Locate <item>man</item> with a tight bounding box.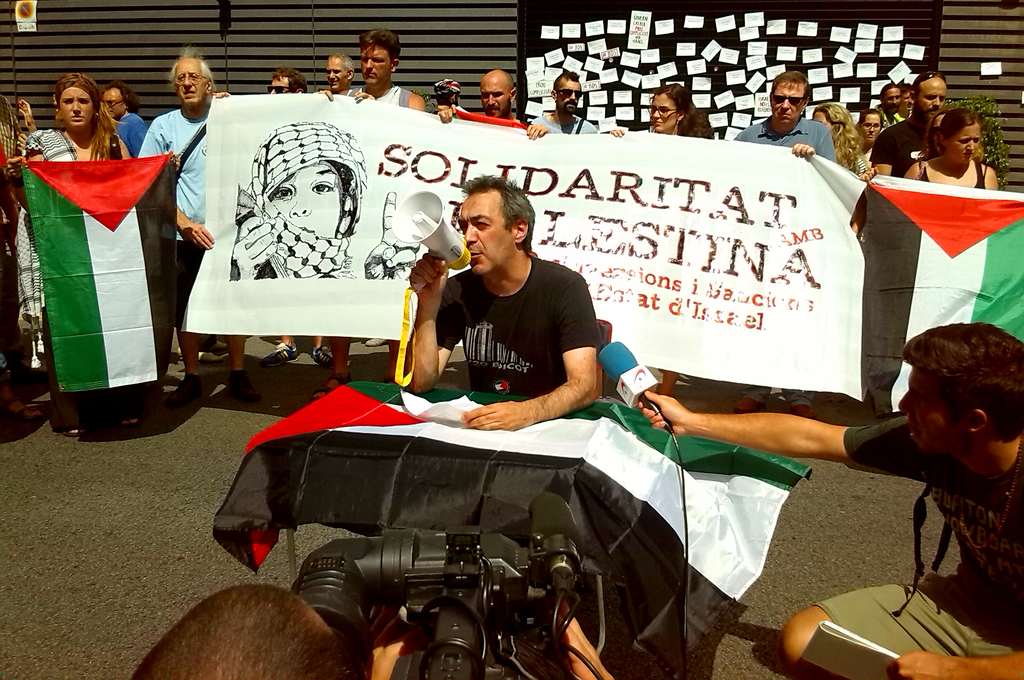
detection(877, 83, 903, 129).
